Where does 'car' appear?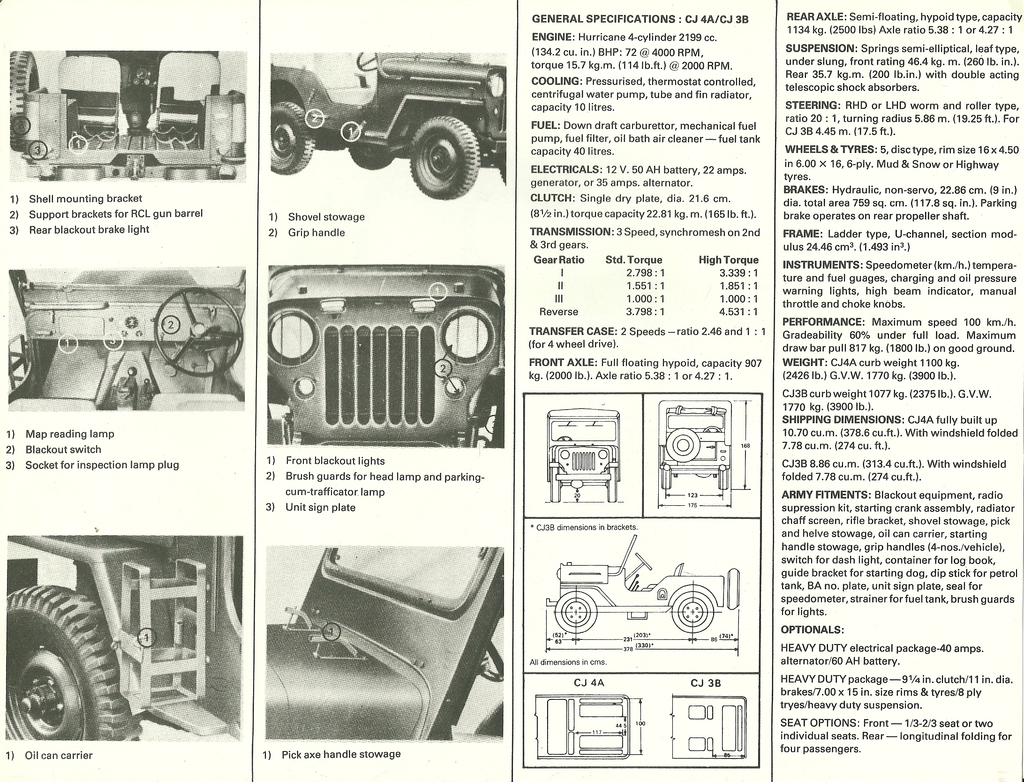
Appears at x1=10, y1=54, x2=245, y2=173.
